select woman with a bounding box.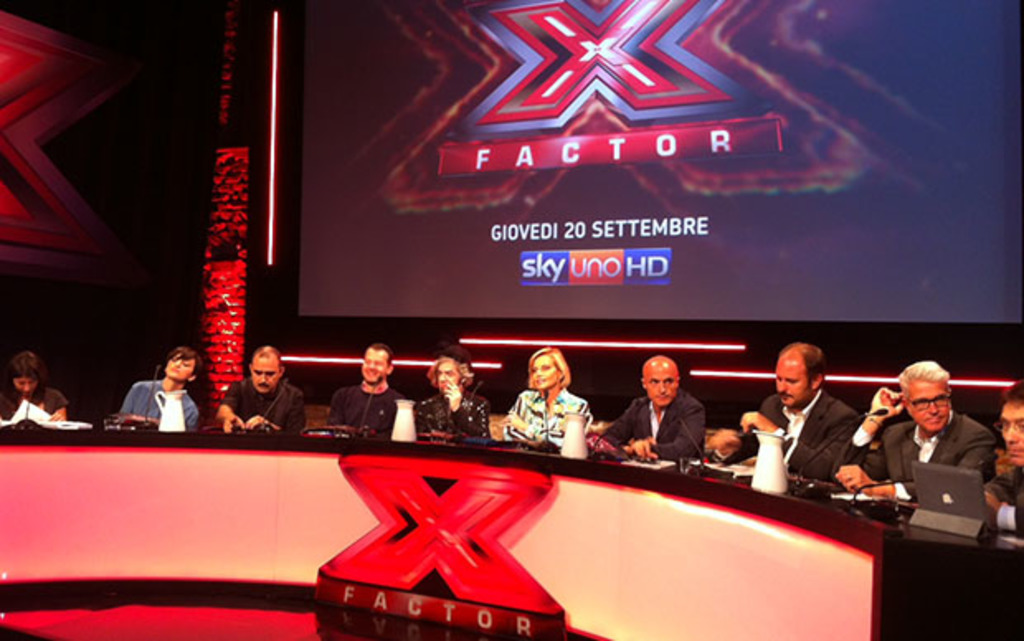
(122, 344, 206, 426).
